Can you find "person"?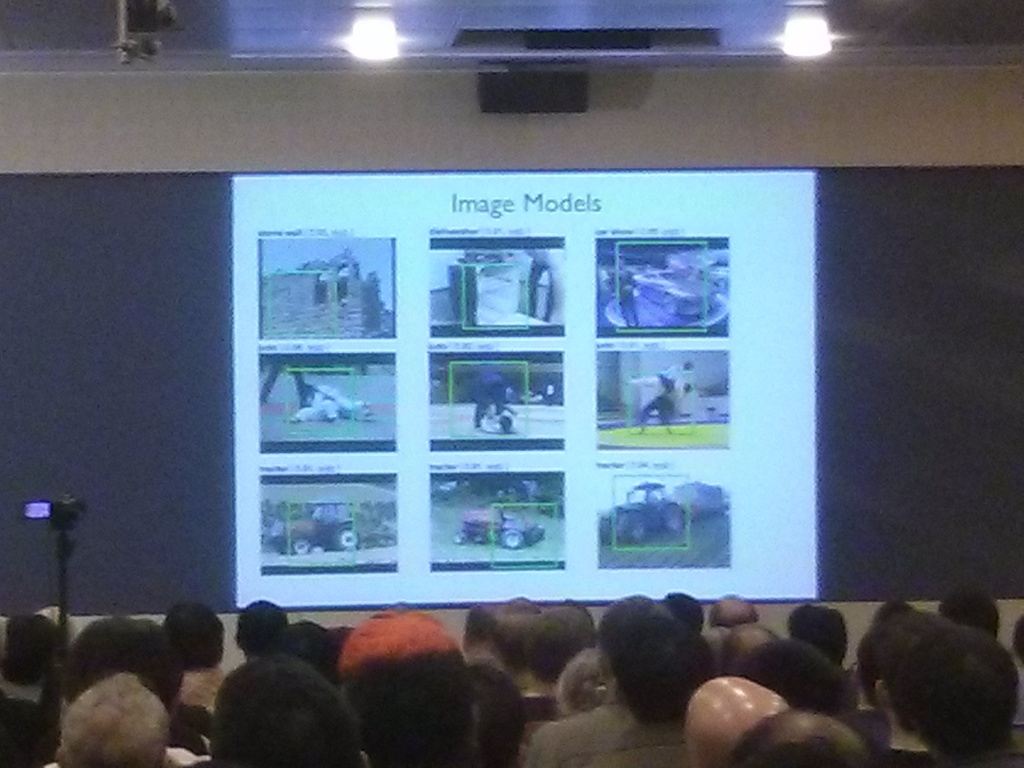
Yes, bounding box: 775/602/856/660.
